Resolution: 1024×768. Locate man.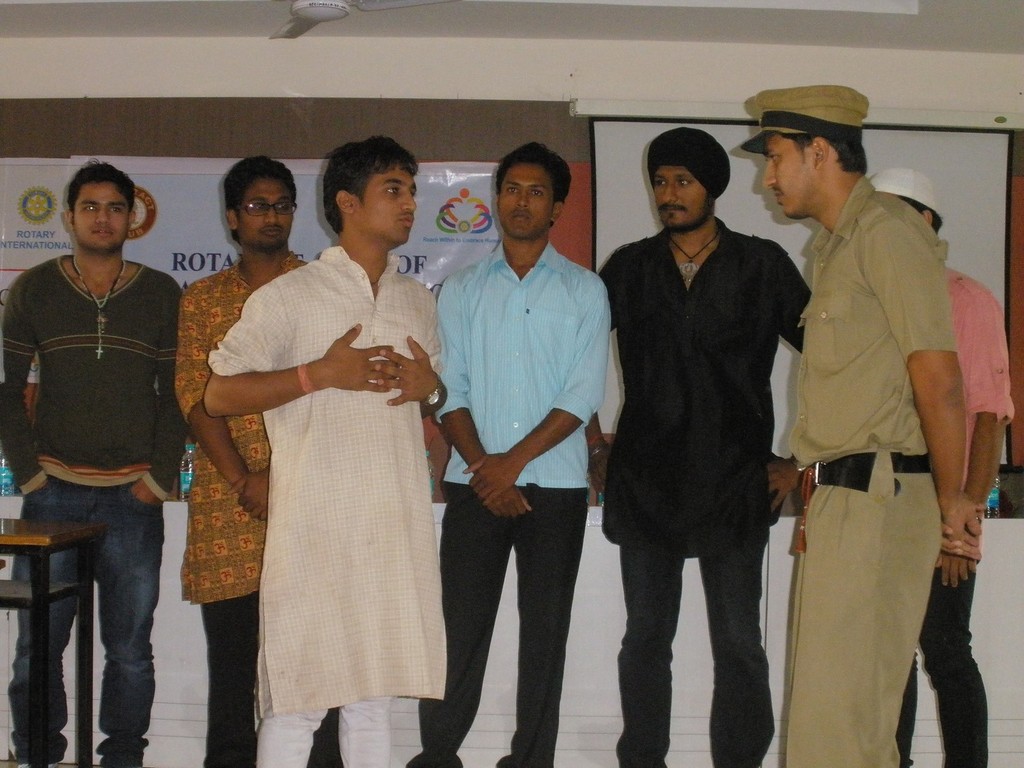
x1=580, y1=121, x2=820, y2=767.
